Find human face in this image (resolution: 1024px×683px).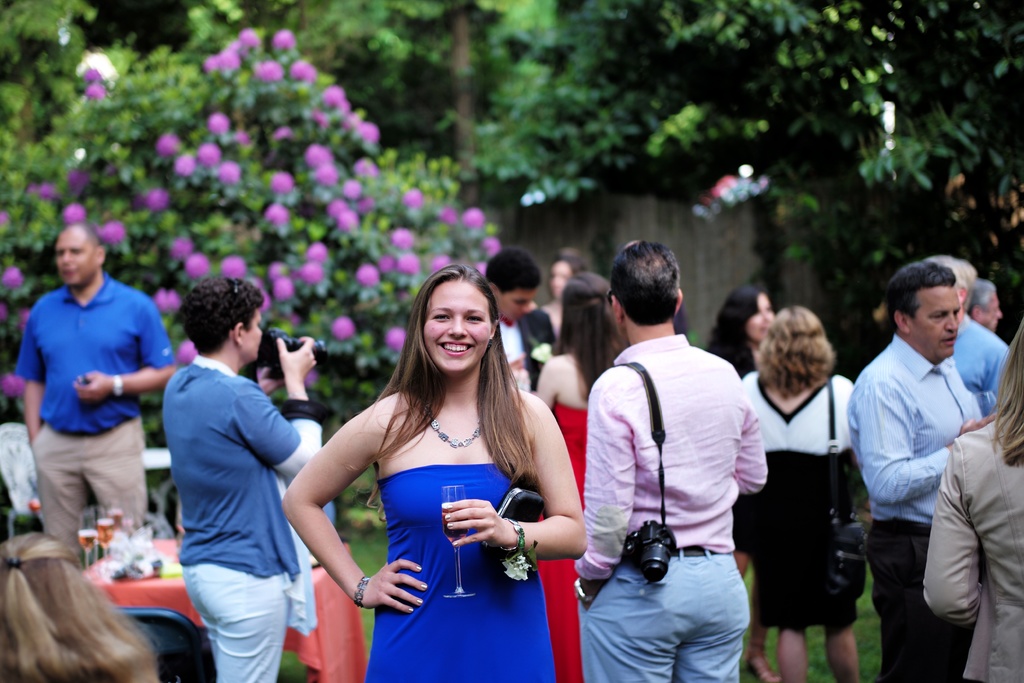
x1=744 y1=294 x2=777 y2=340.
